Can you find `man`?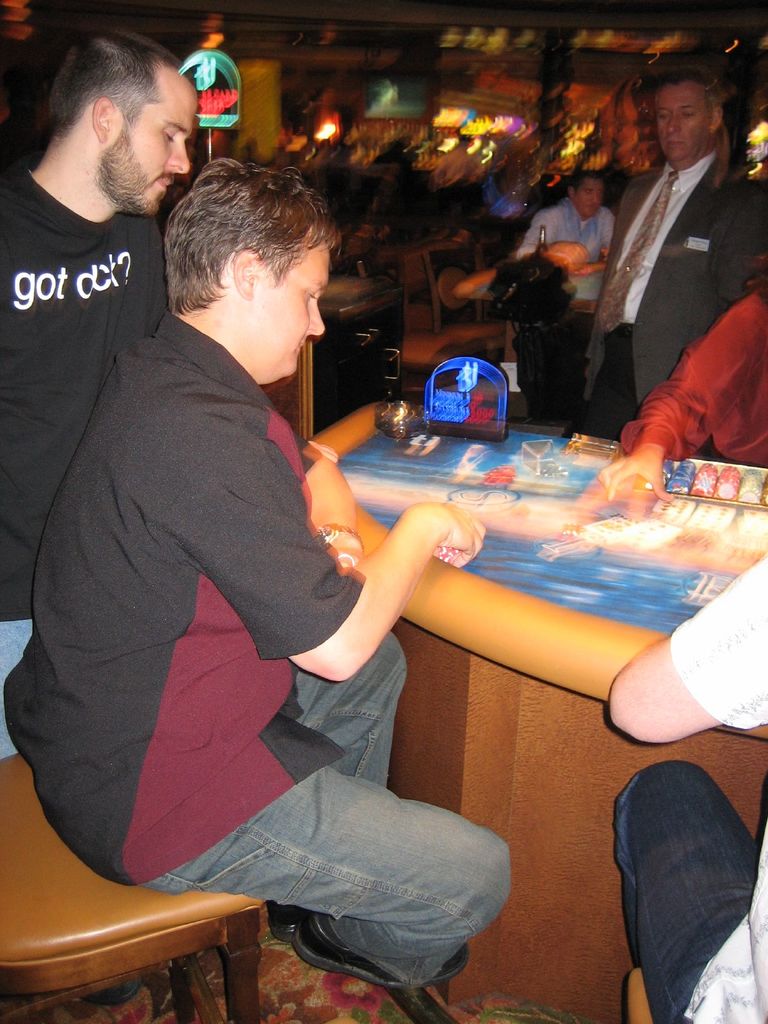
Yes, bounding box: bbox=(0, 154, 509, 994).
